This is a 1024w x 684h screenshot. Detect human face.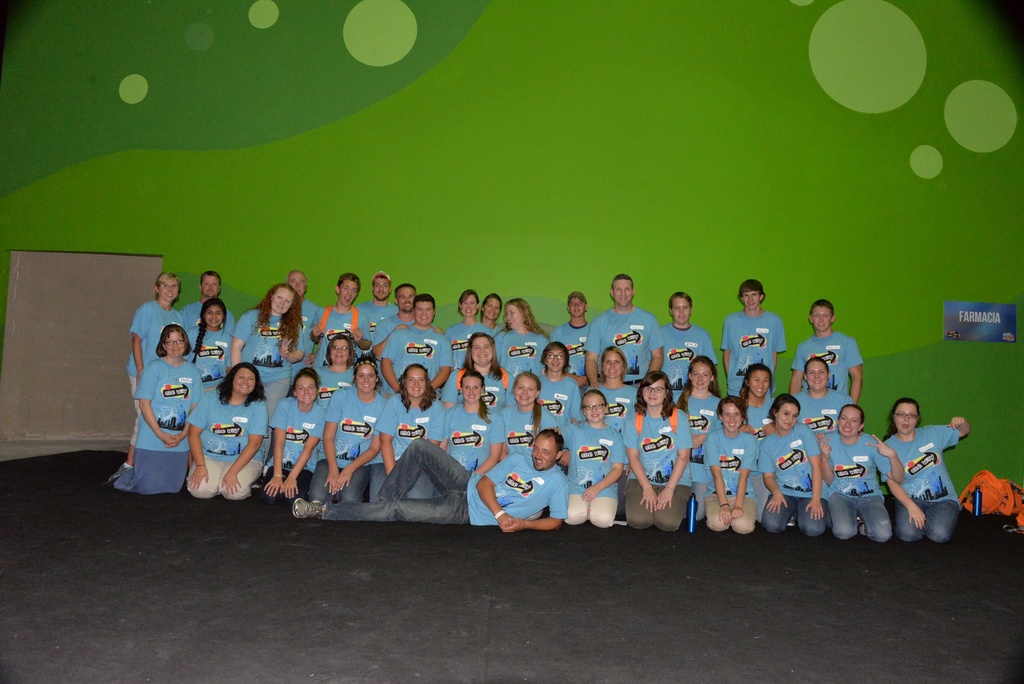
[356, 367, 376, 395].
